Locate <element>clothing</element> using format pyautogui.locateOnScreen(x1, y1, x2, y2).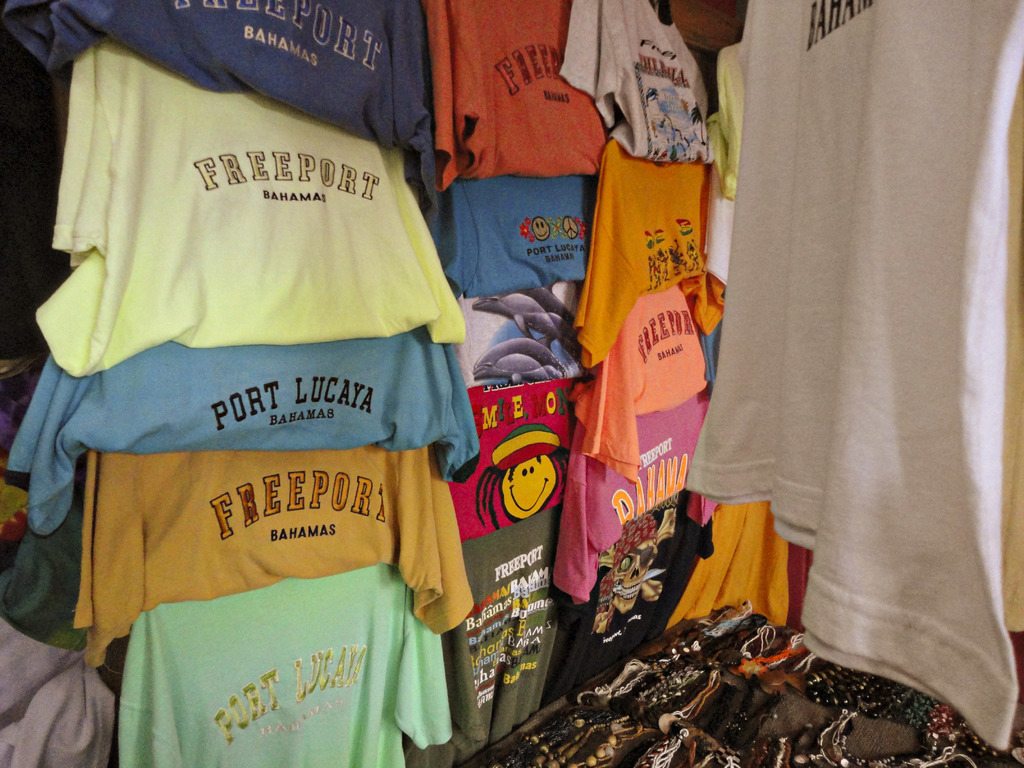
pyautogui.locateOnScreen(467, 376, 597, 532).
